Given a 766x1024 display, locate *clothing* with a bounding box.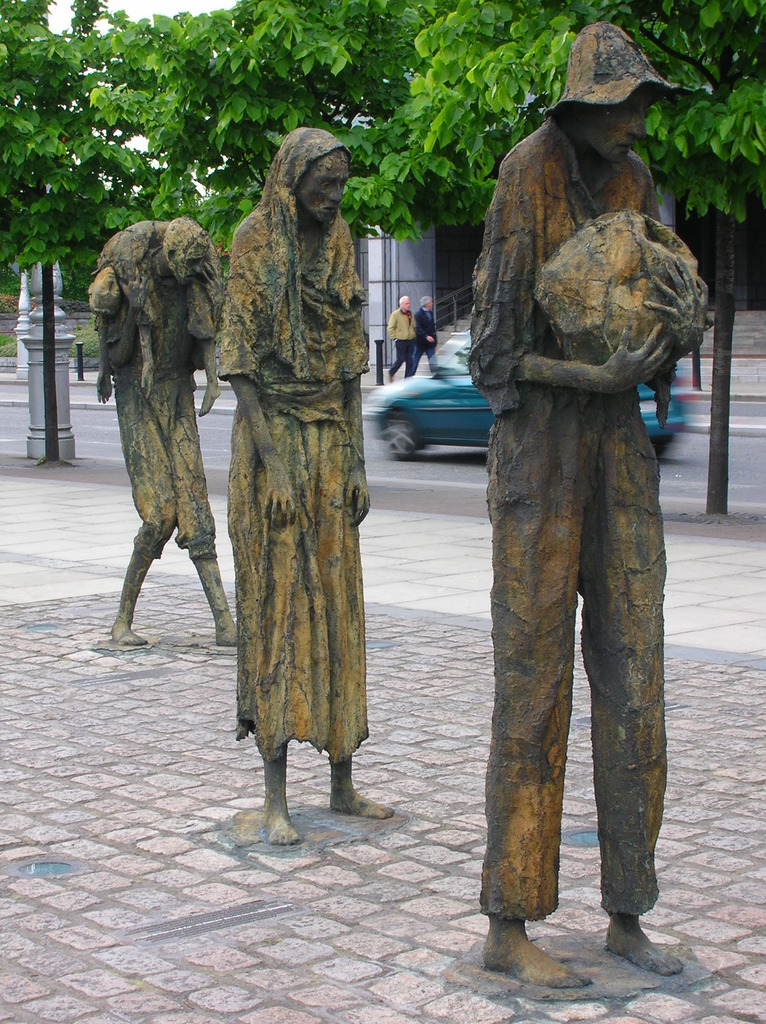
Located: pyautogui.locateOnScreen(104, 249, 221, 564).
